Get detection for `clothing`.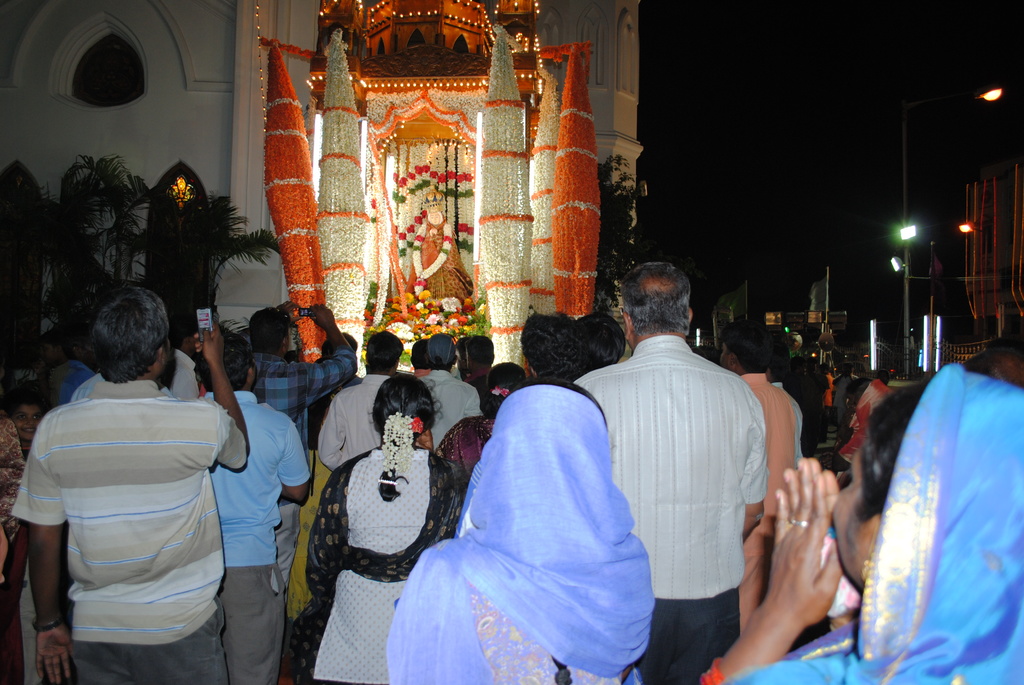
Detection: bbox=[212, 392, 297, 684].
